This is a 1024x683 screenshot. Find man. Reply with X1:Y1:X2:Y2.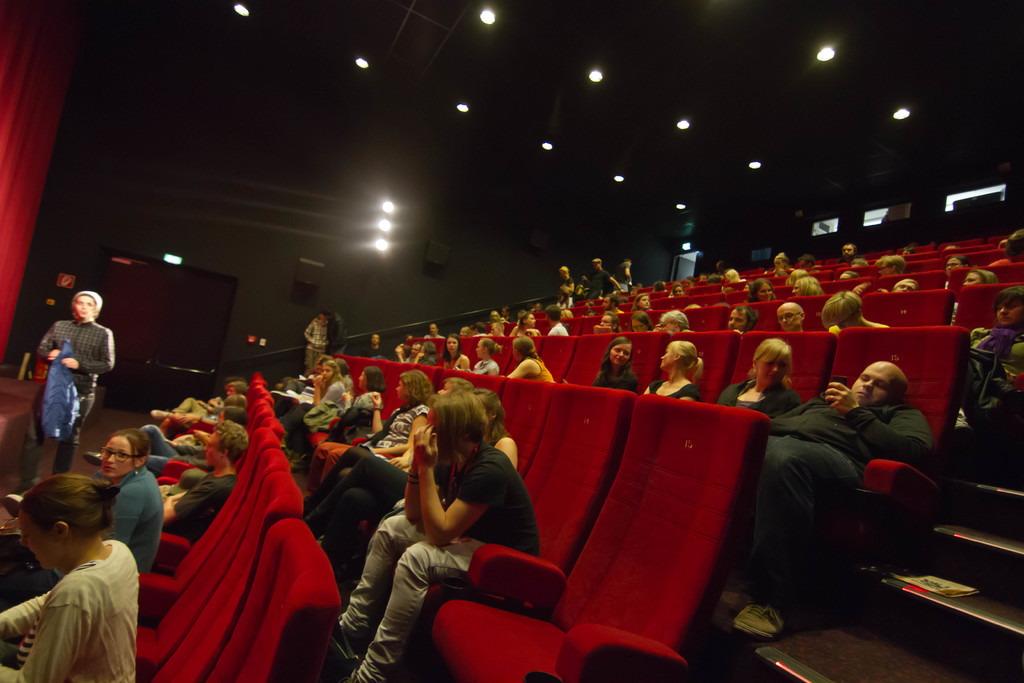
323:306:348:366.
